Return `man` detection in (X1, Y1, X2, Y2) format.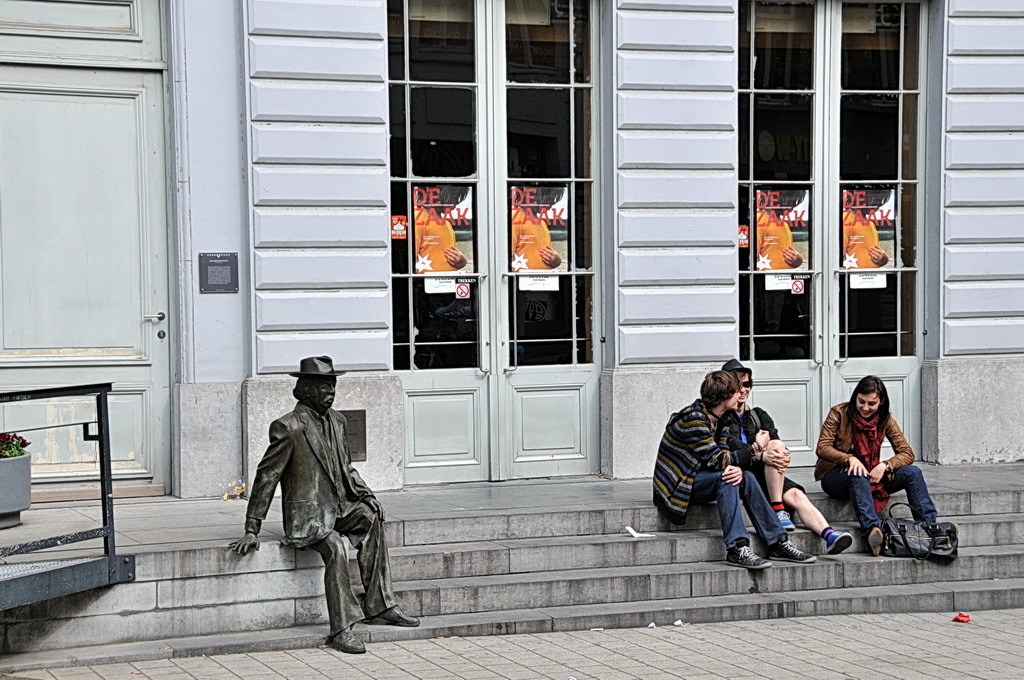
(727, 351, 855, 558).
